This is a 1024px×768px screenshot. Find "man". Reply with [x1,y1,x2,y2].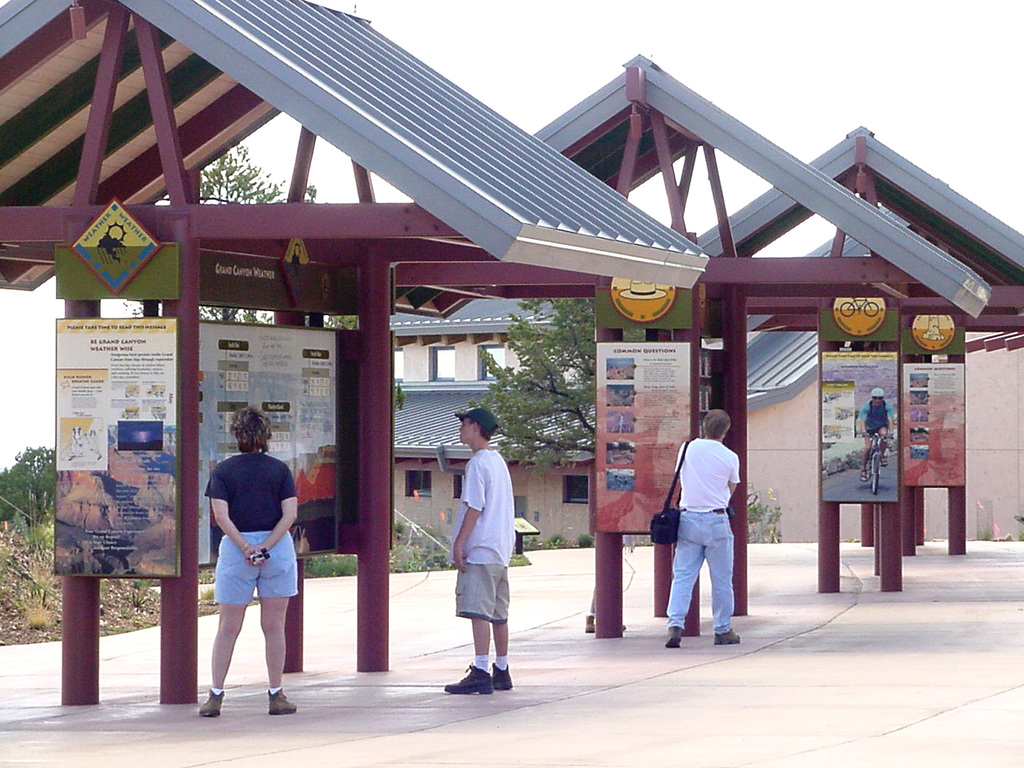
[859,387,894,478].
